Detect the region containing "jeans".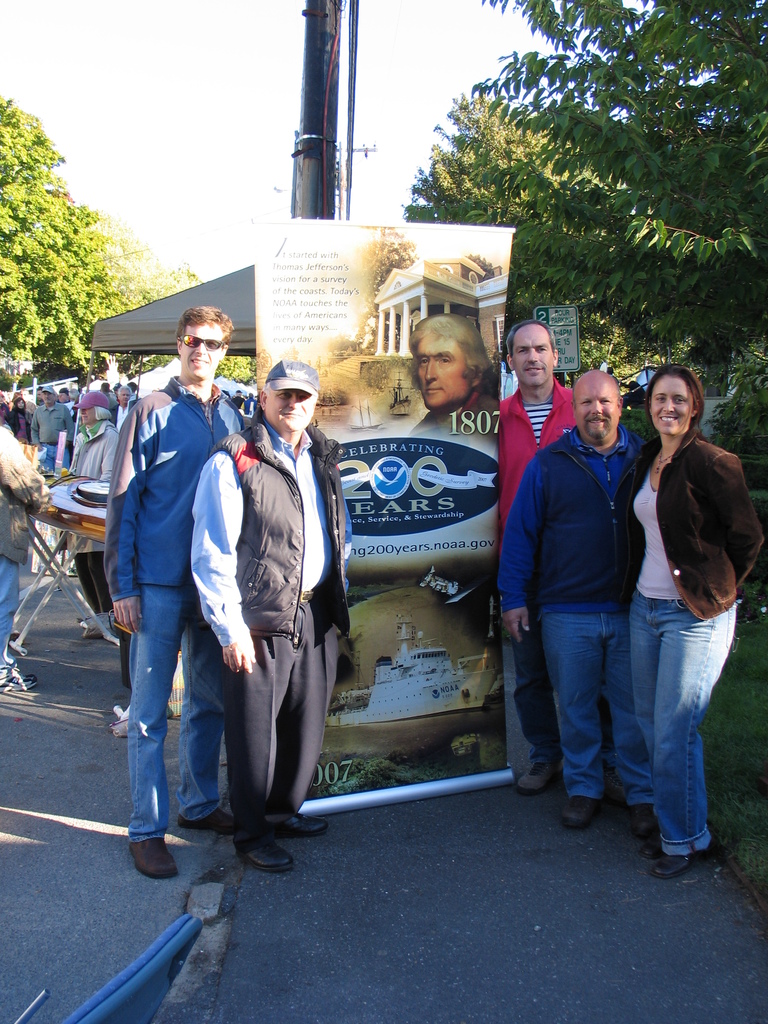
{"x1": 518, "y1": 629, "x2": 551, "y2": 769}.
